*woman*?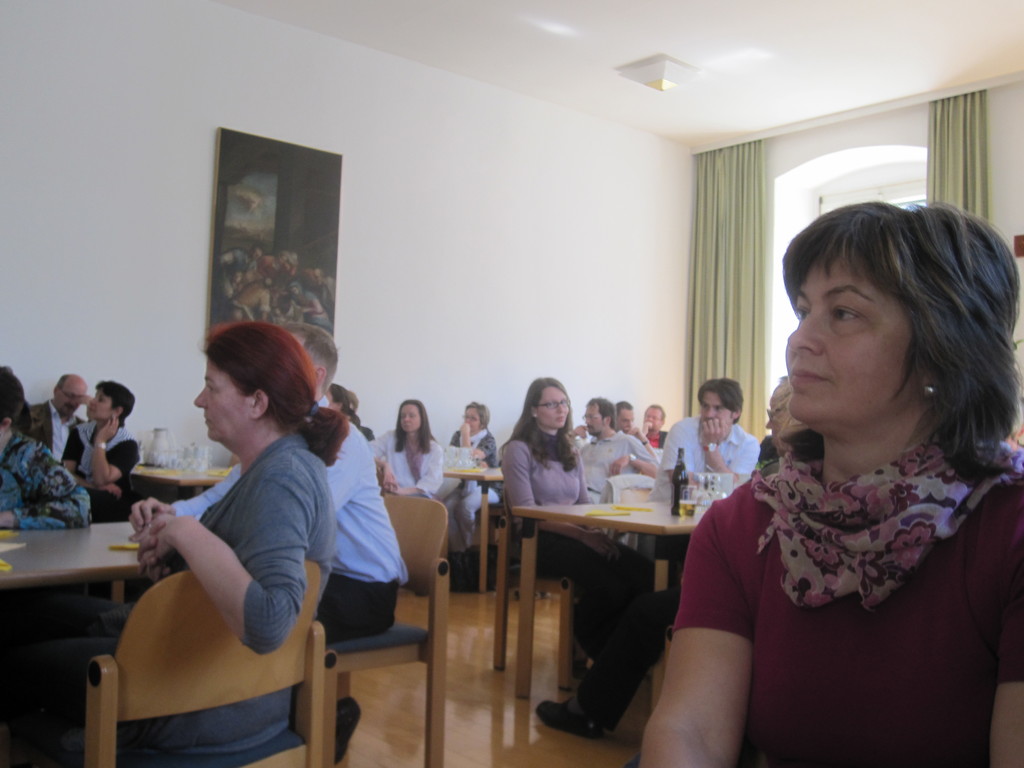
{"left": 655, "top": 173, "right": 1023, "bottom": 751}
